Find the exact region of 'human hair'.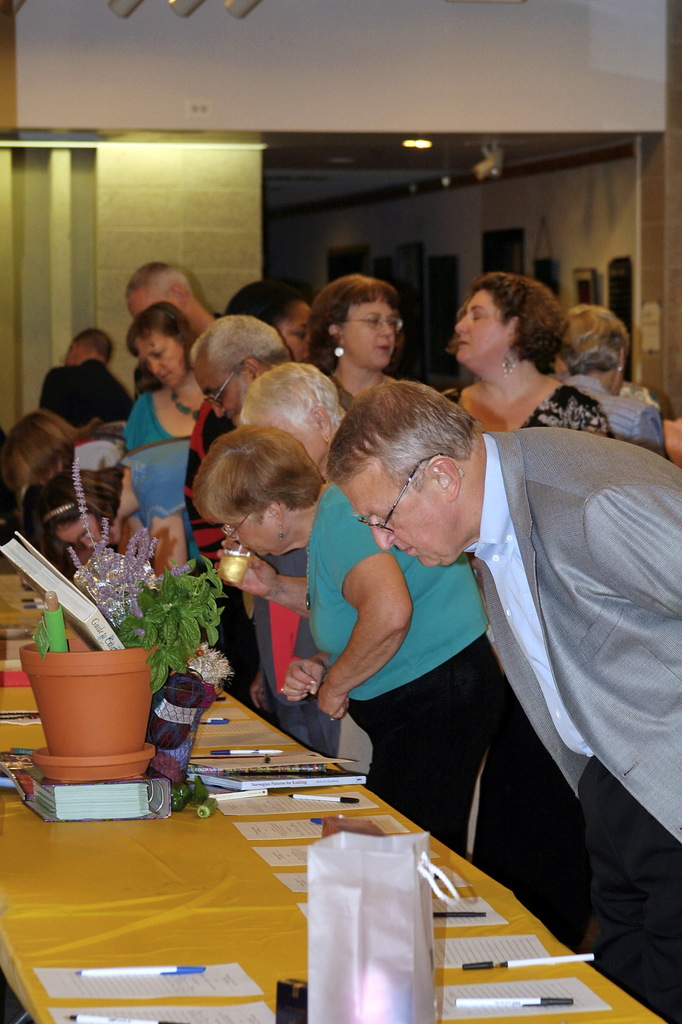
Exact region: pyautogui.locateOnScreen(556, 307, 631, 378).
